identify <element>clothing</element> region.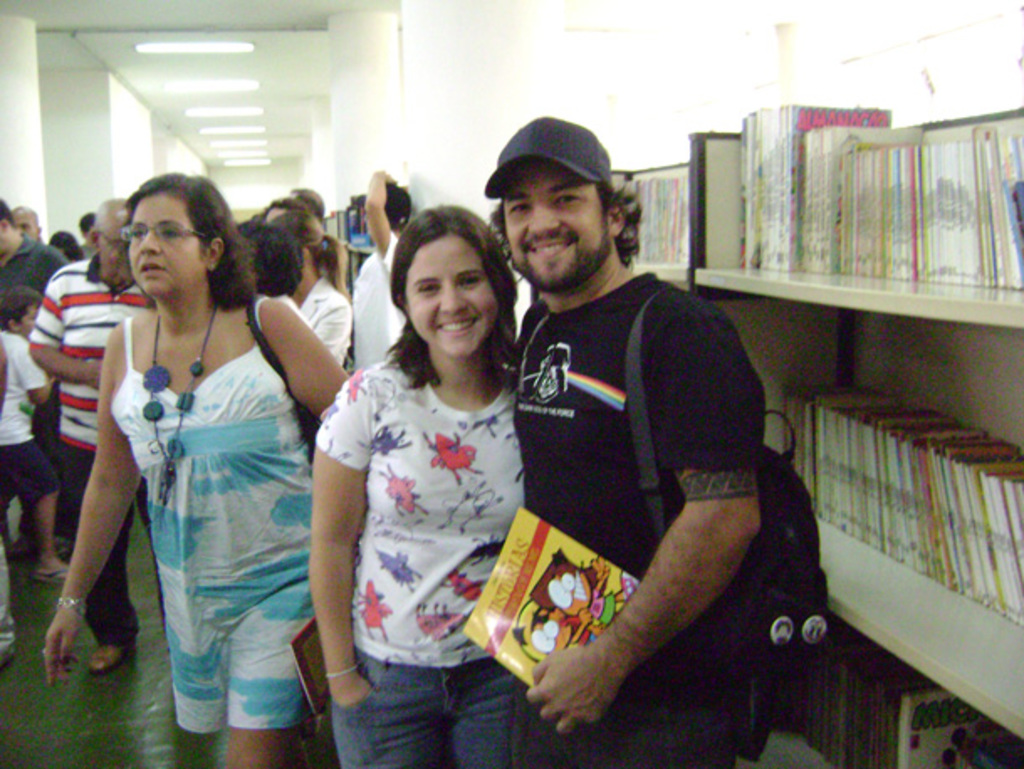
Region: [111, 290, 317, 740].
